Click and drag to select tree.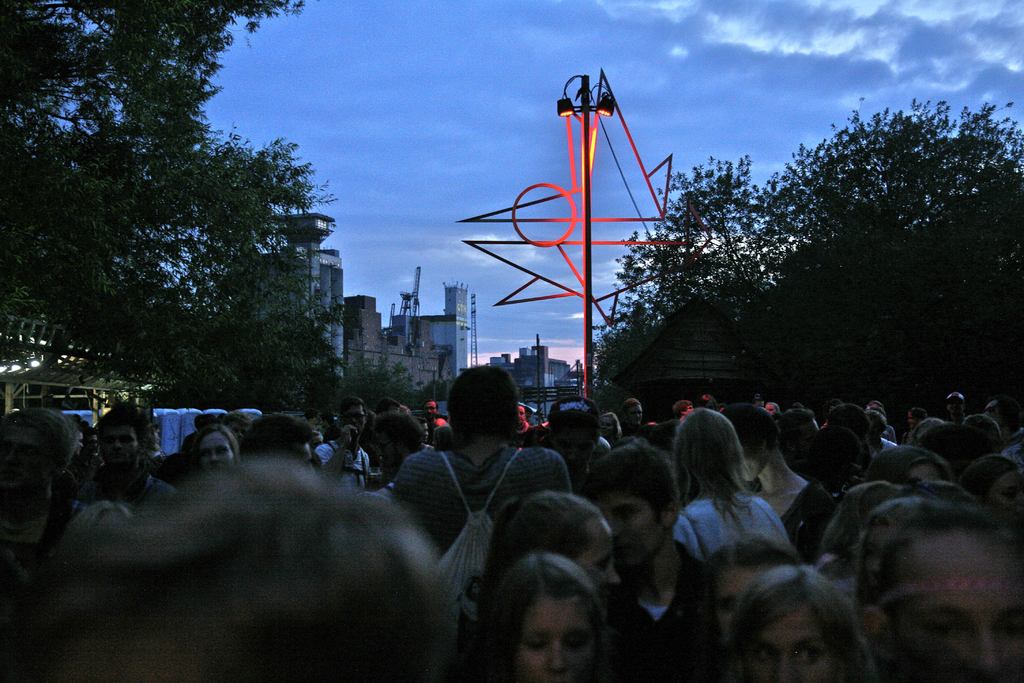
Selection: locate(0, 0, 312, 342).
